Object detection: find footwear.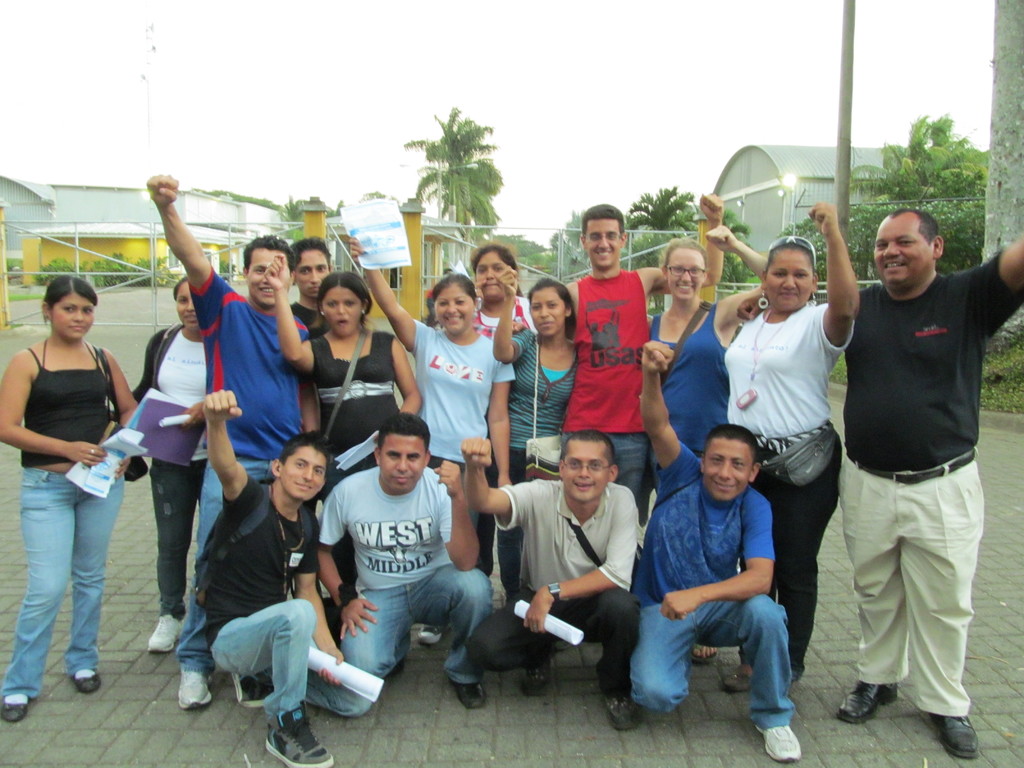
x1=147 y1=612 x2=184 y2=654.
